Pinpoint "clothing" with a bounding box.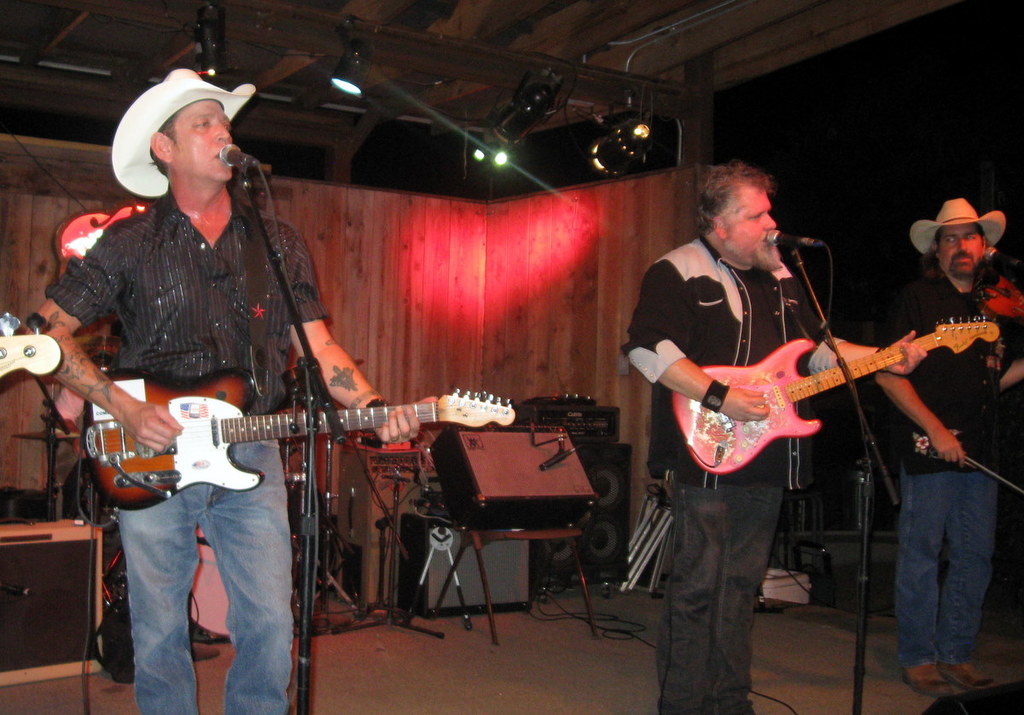
(left=872, top=265, right=1020, bottom=471).
